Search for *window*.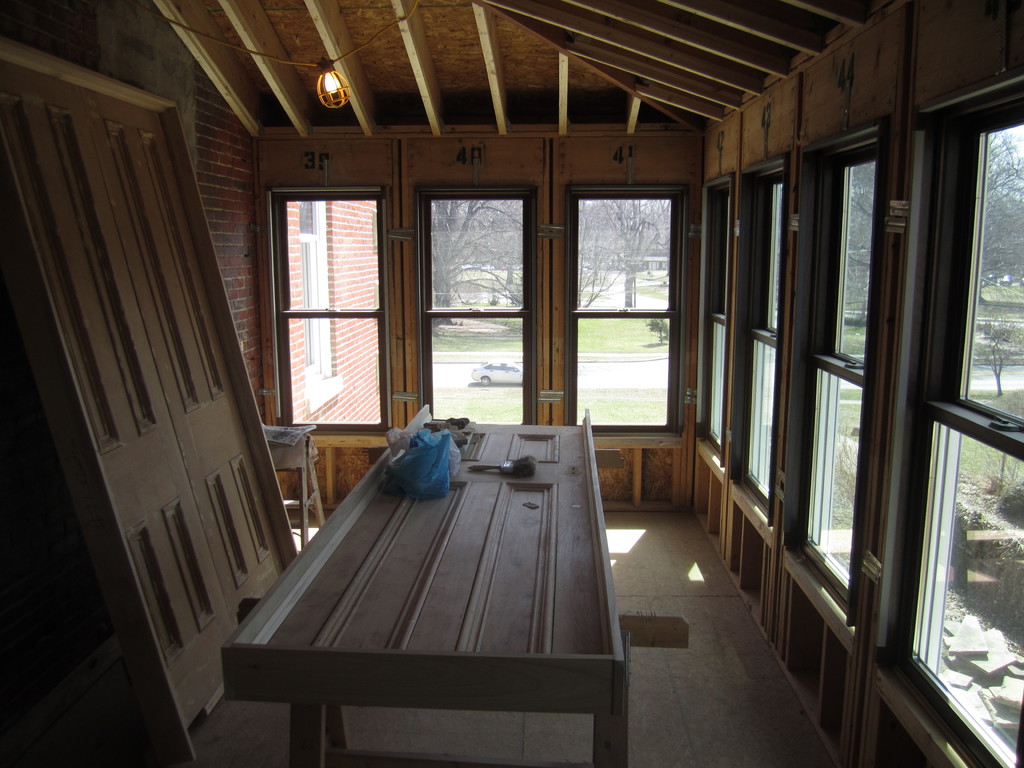
Found at <bbox>809, 369, 867, 574</bbox>.
